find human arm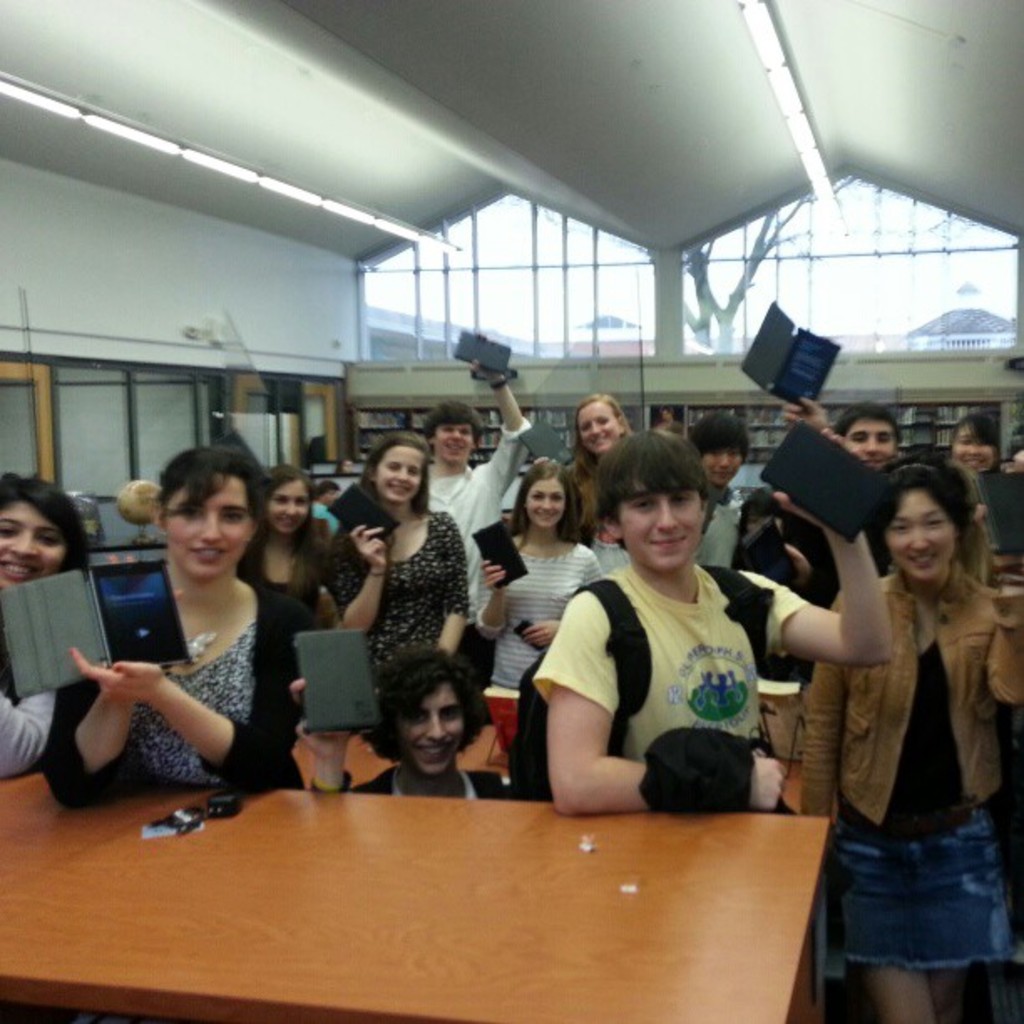
768 422 893 666
